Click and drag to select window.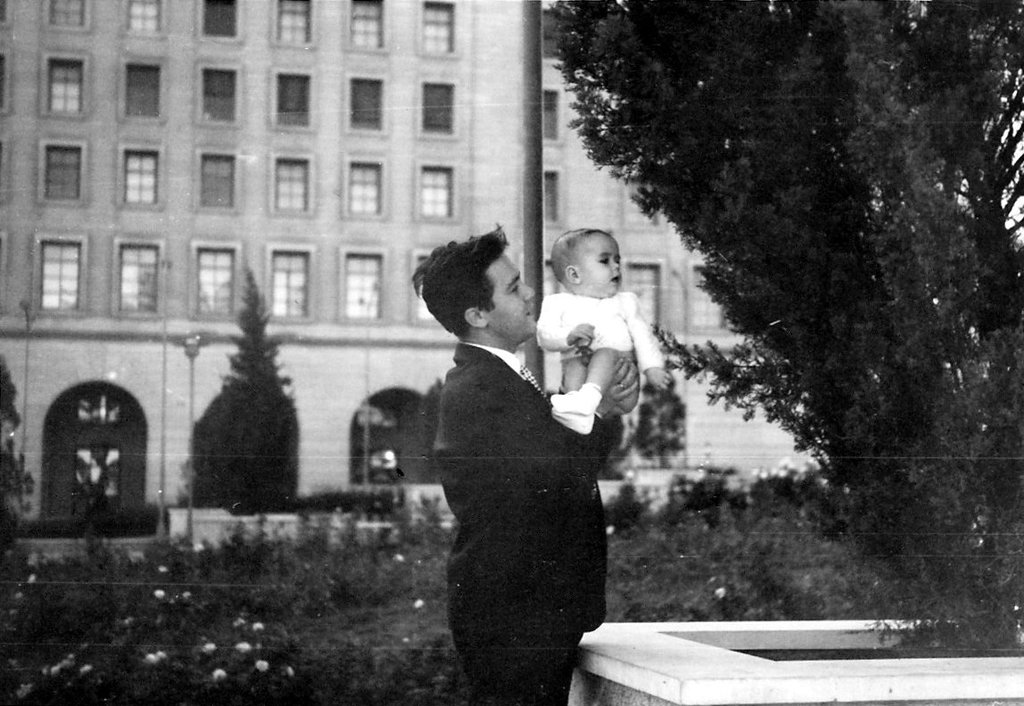
Selection: pyautogui.locateOnScreen(117, 144, 165, 211).
